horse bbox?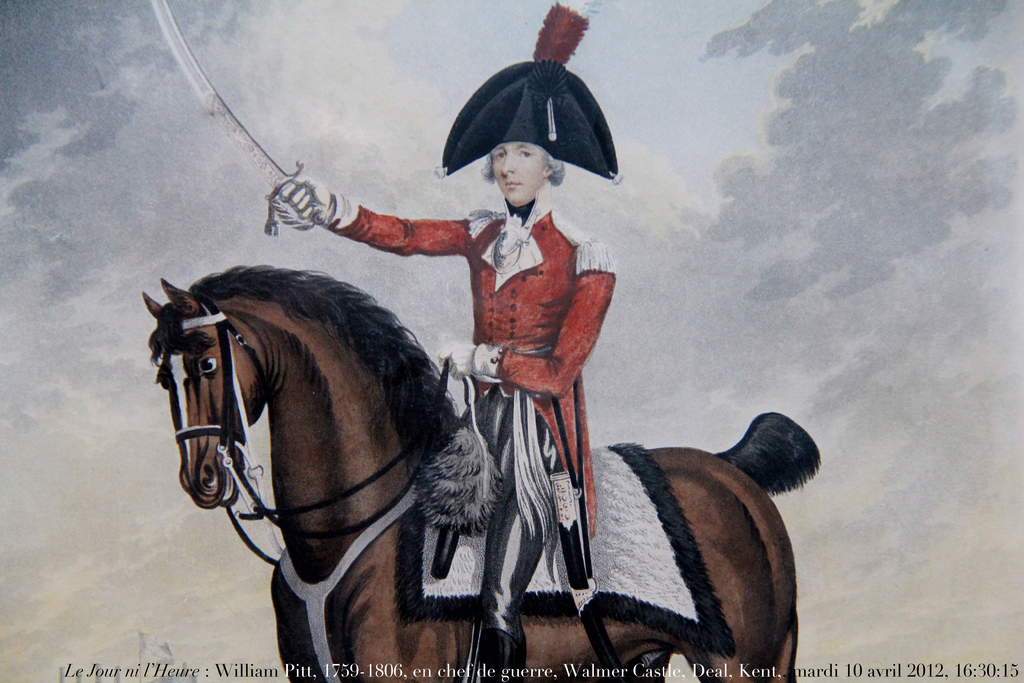
crop(139, 261, 825, 682)
